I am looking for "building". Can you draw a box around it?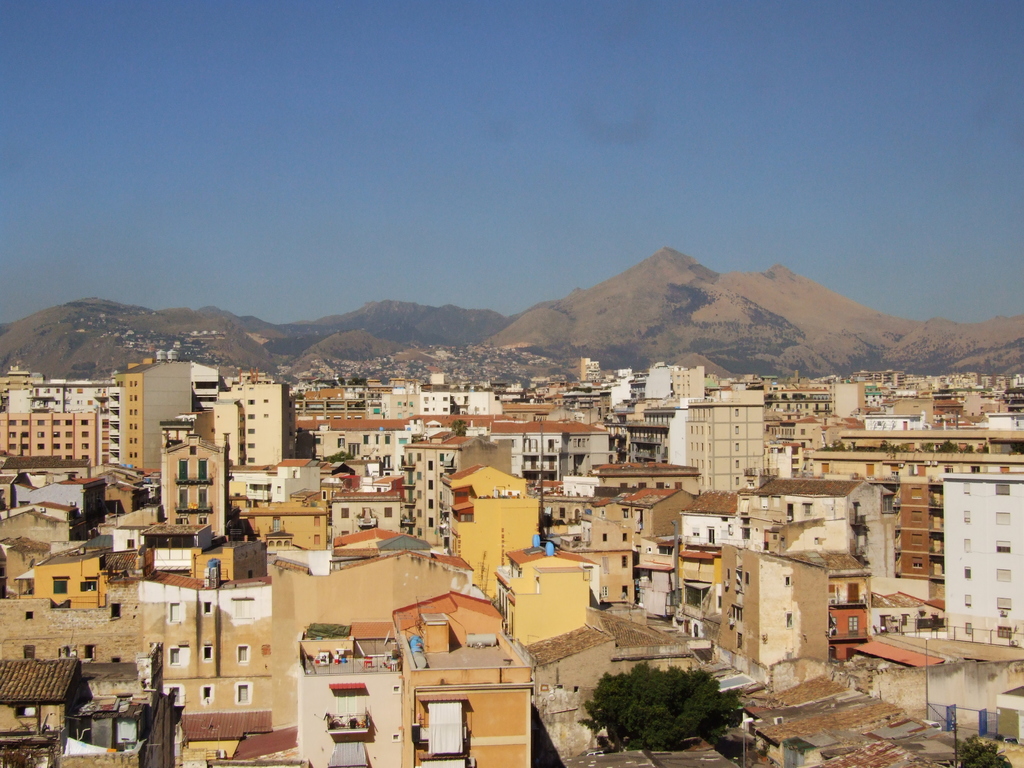
Sure, the bounding box is x1=940 y1=476 x2=1023 y2=648.
